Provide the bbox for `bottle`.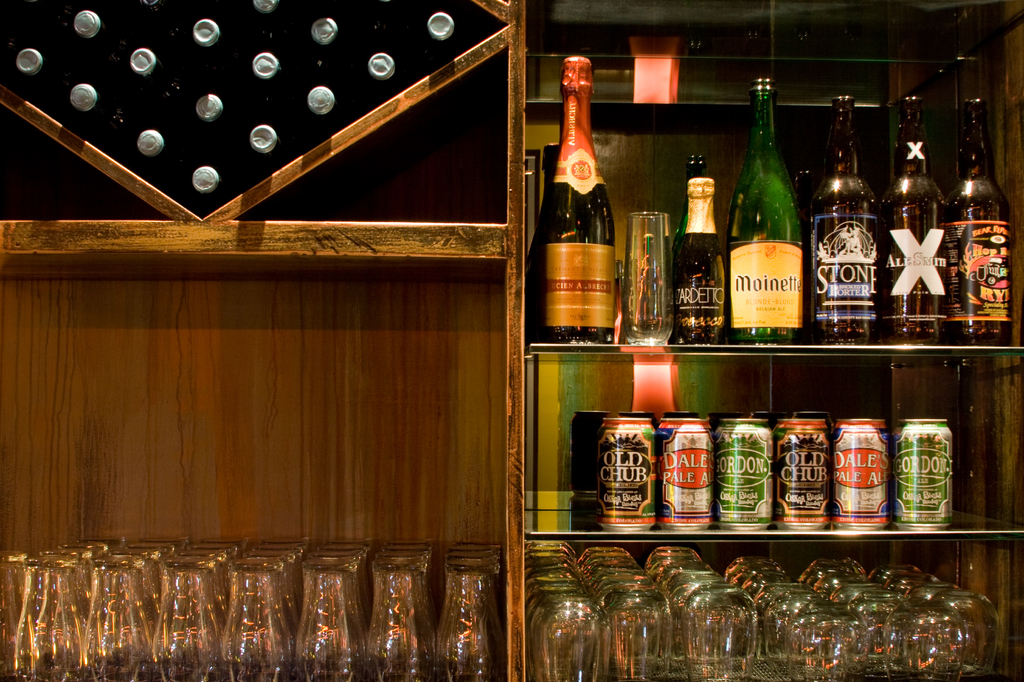
(168, 151, 229, 203).
